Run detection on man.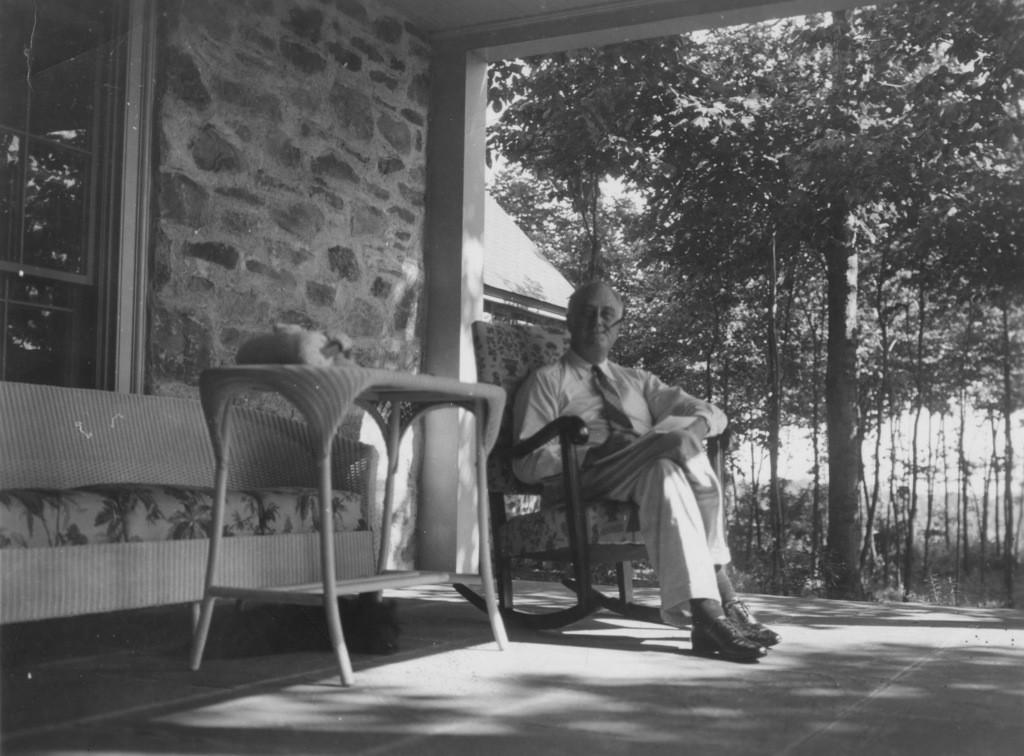
Result: bbox(481, 289, 754, 650).
